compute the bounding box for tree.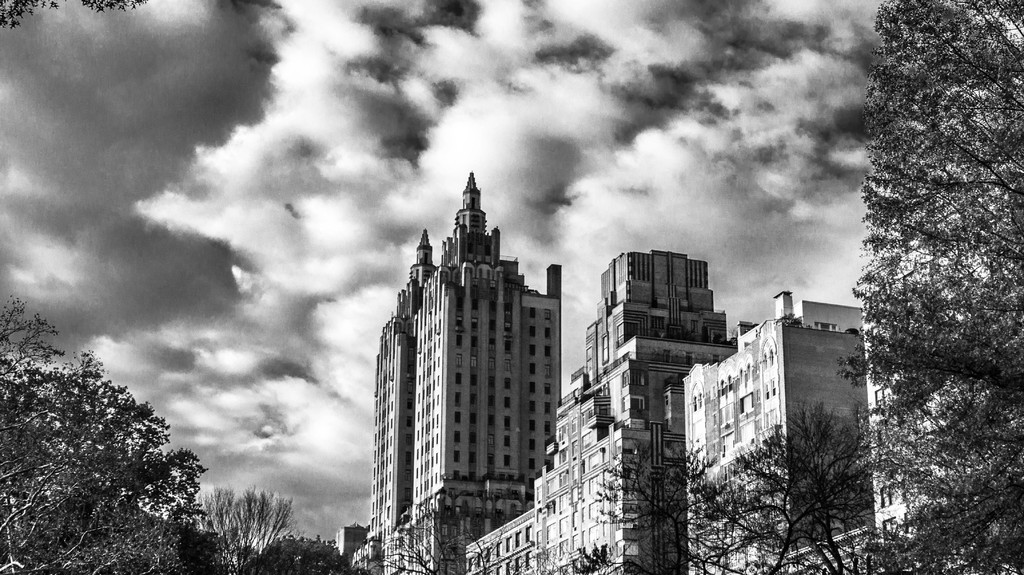
<box>0,292,303,574</box>.
